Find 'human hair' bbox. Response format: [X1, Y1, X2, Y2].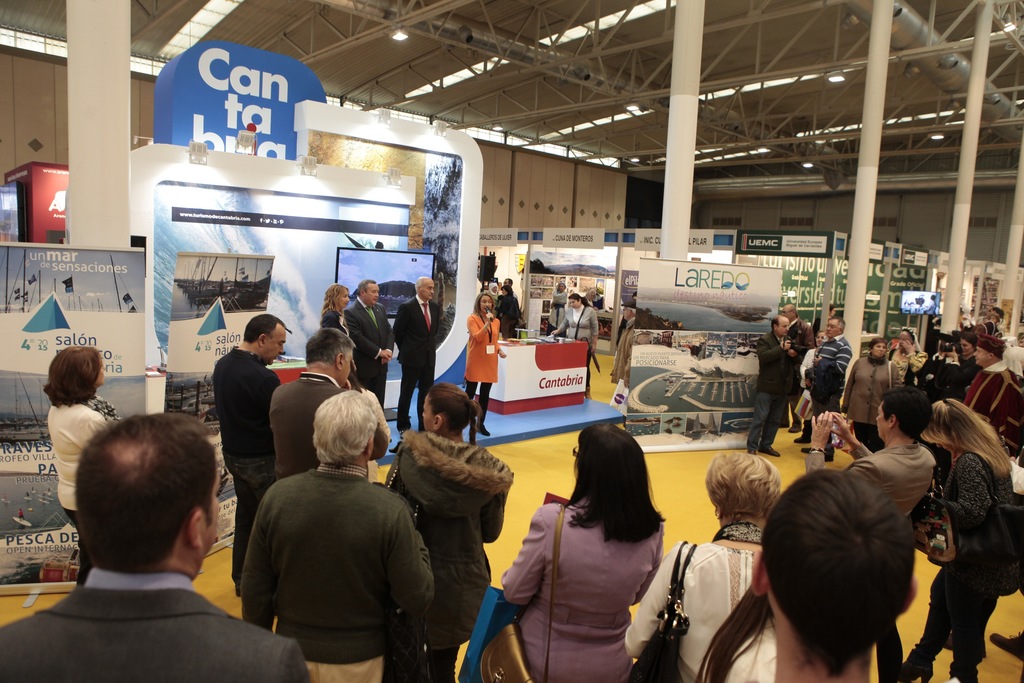
[561, 420, 662, 546].
